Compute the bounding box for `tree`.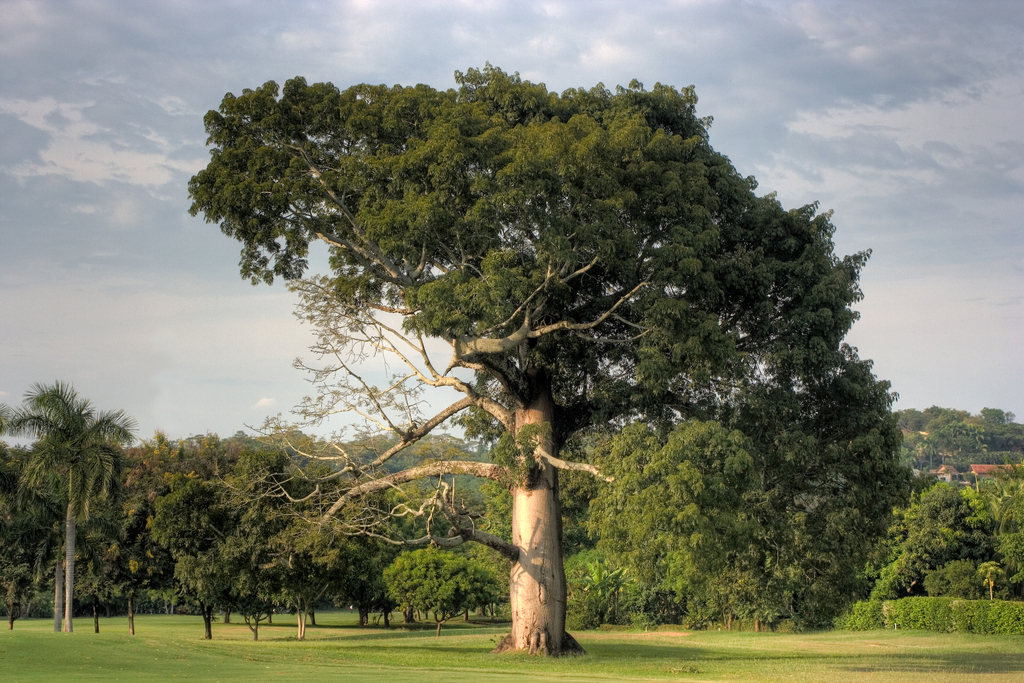
bbox(942, 404, 1023, 631).
